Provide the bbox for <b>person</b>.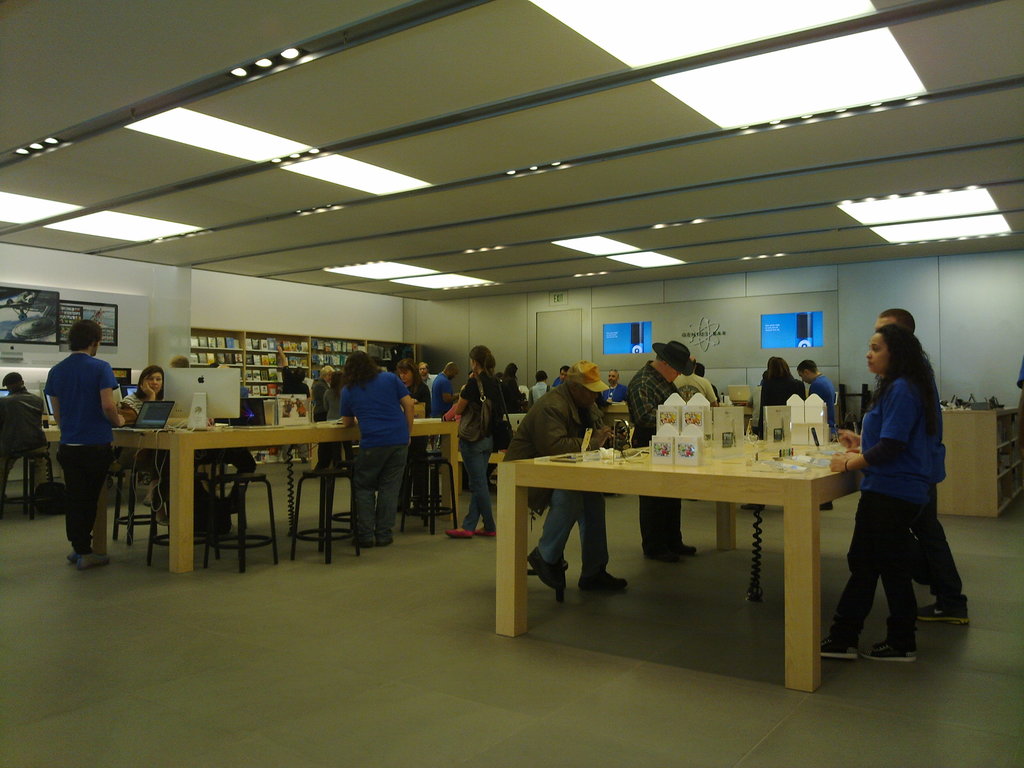
detection(628, 340, 695, 561).
